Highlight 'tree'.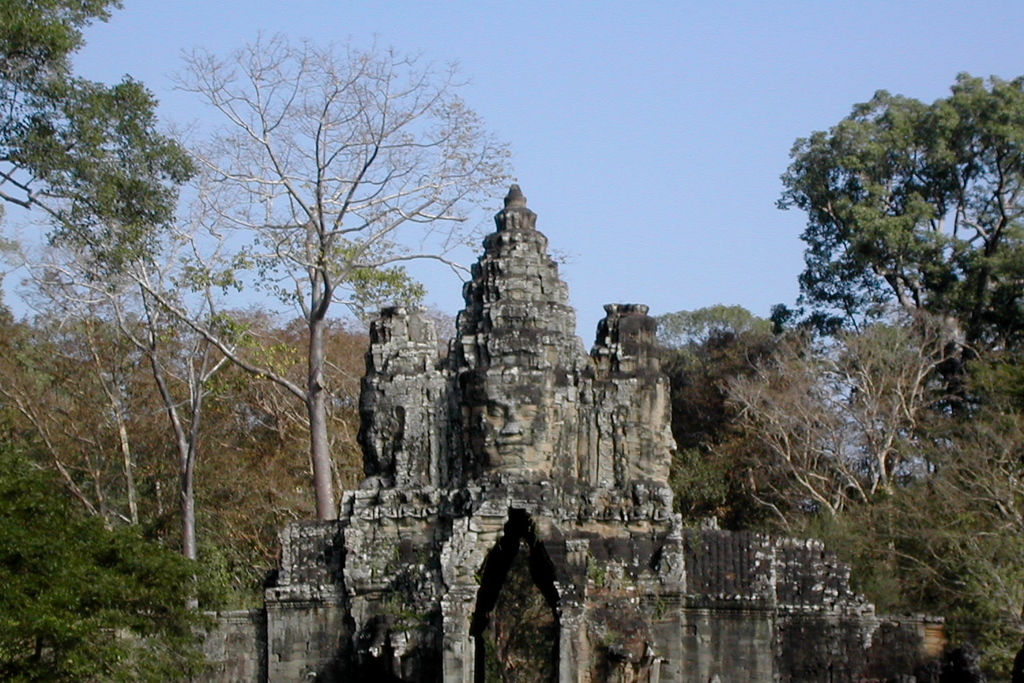
Highlighted region: <box>169,29,519,532</box>.
